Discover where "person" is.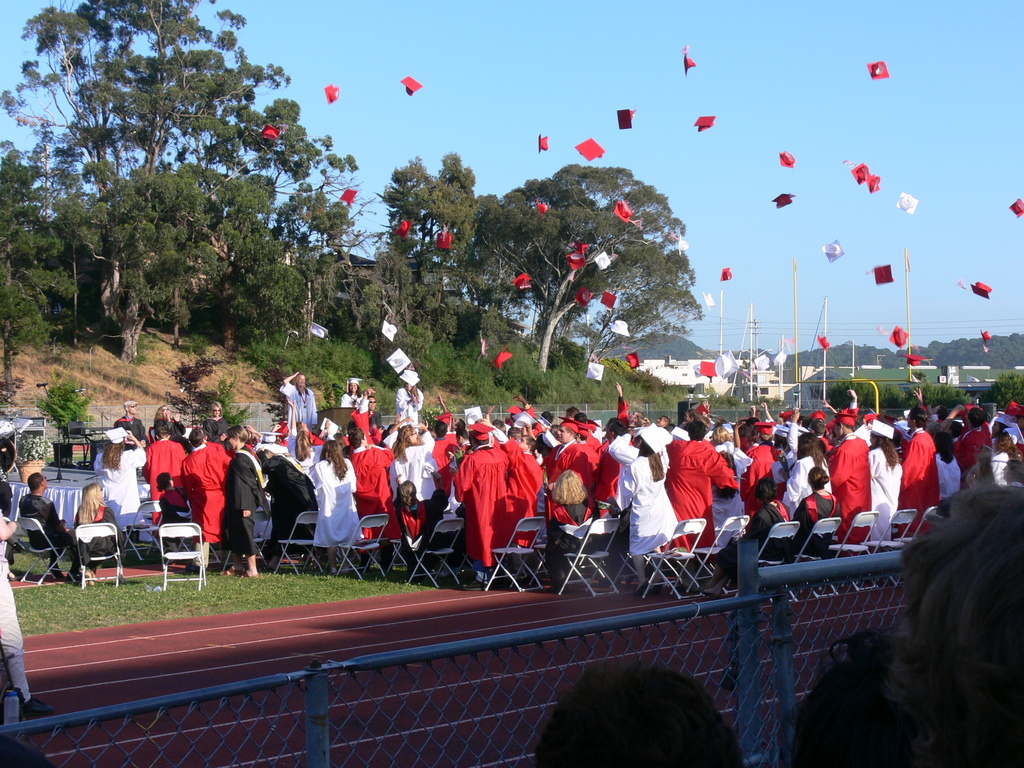
Discovered at (left=154, top=405, right=184, bottom=435).
